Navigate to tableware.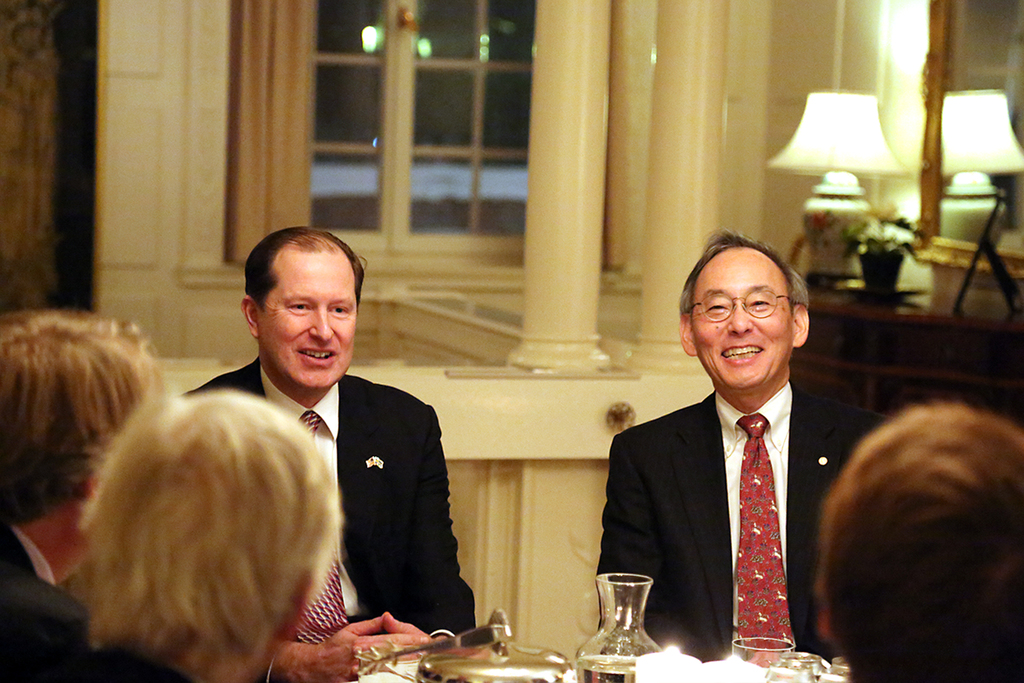
Navigation target: <bbox>577, 564, 666, 649</bbox>.
